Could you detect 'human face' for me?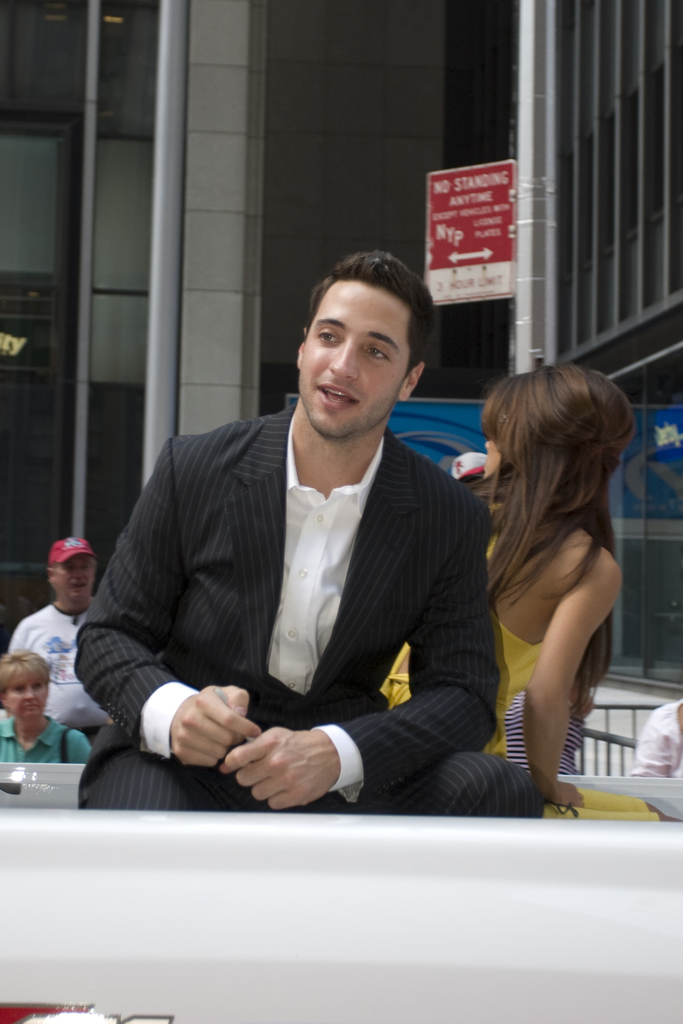
Detection result: 3 669 49 713.
